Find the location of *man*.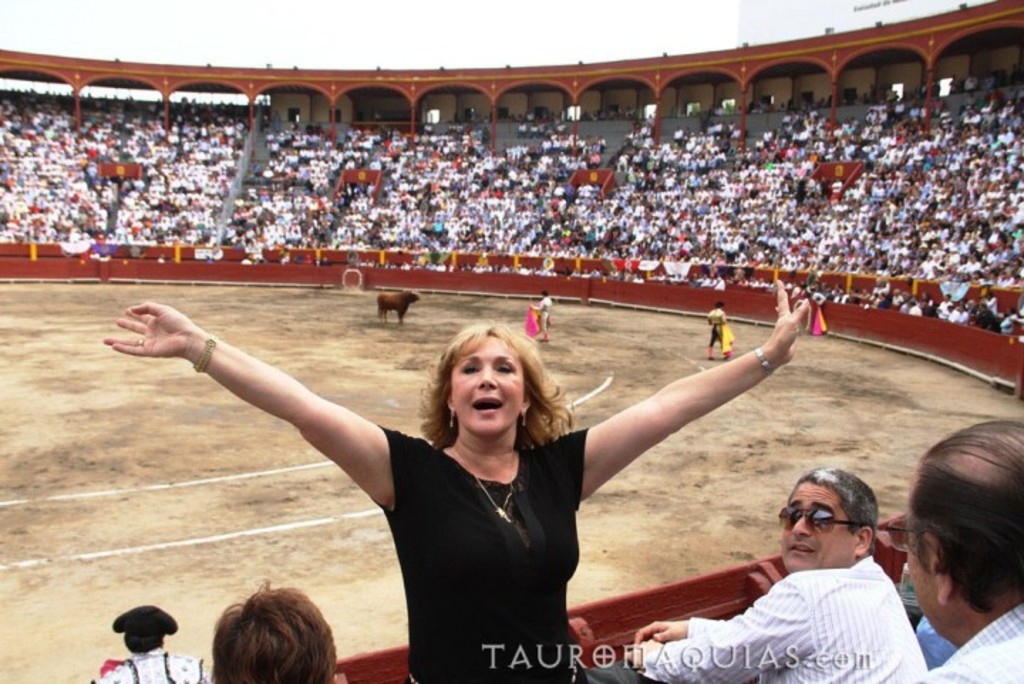
Location: left=529, top=289, right=552, bottom=341.
